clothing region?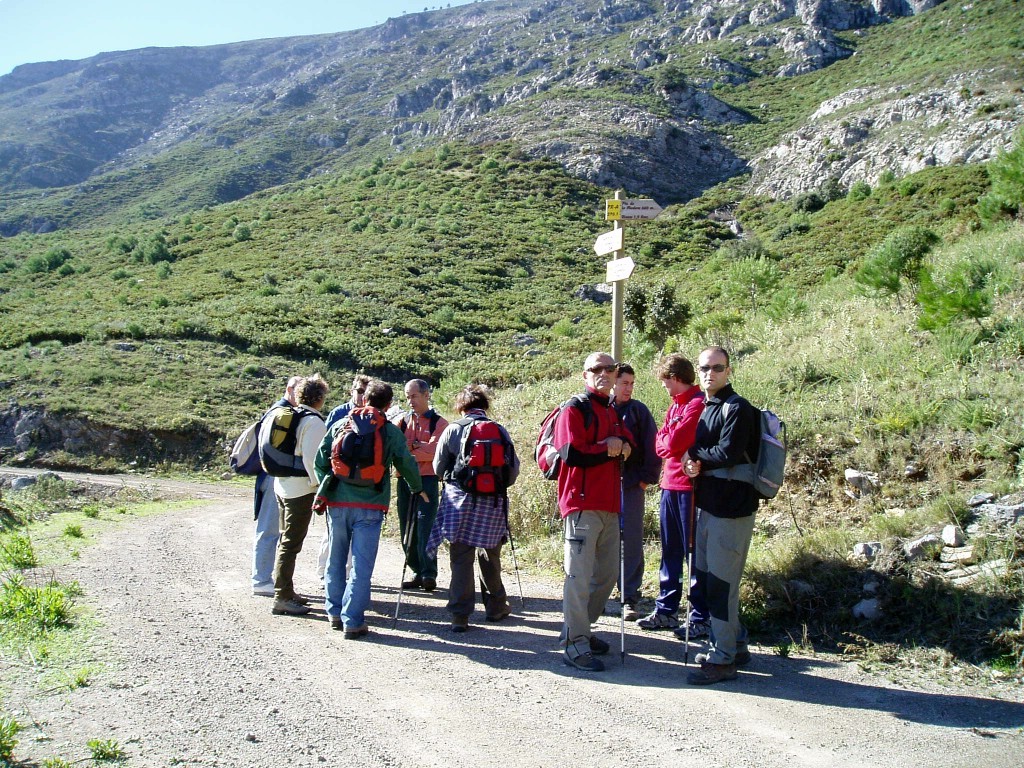
region(714, 391, 755, 645)
